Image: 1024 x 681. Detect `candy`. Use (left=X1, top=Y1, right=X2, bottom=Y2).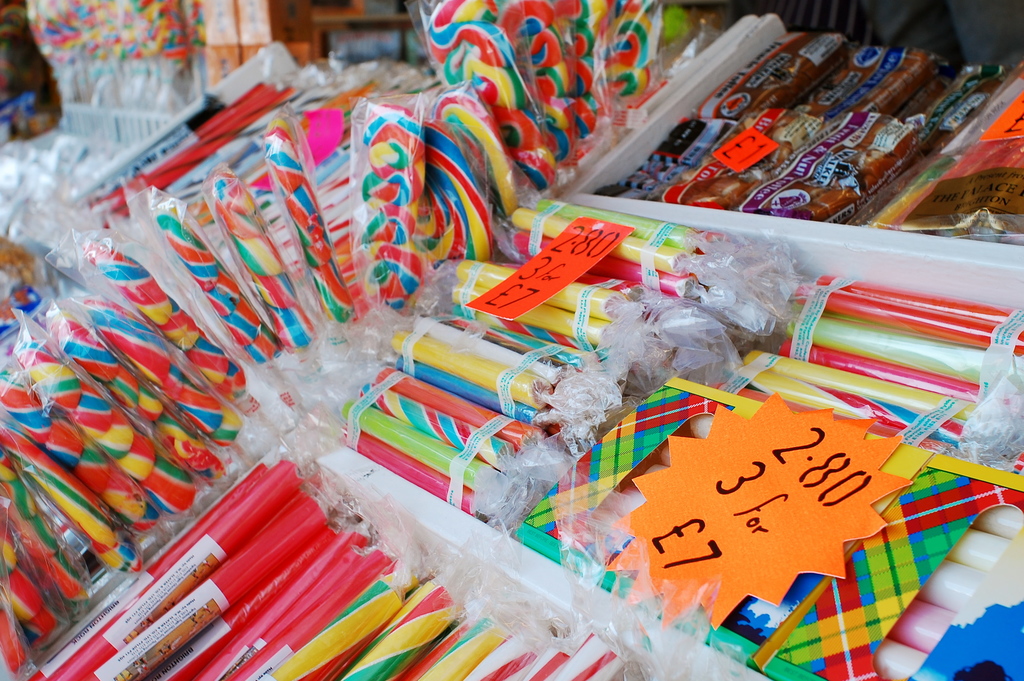
(left=0, top=111, right=957, bottom=658).
